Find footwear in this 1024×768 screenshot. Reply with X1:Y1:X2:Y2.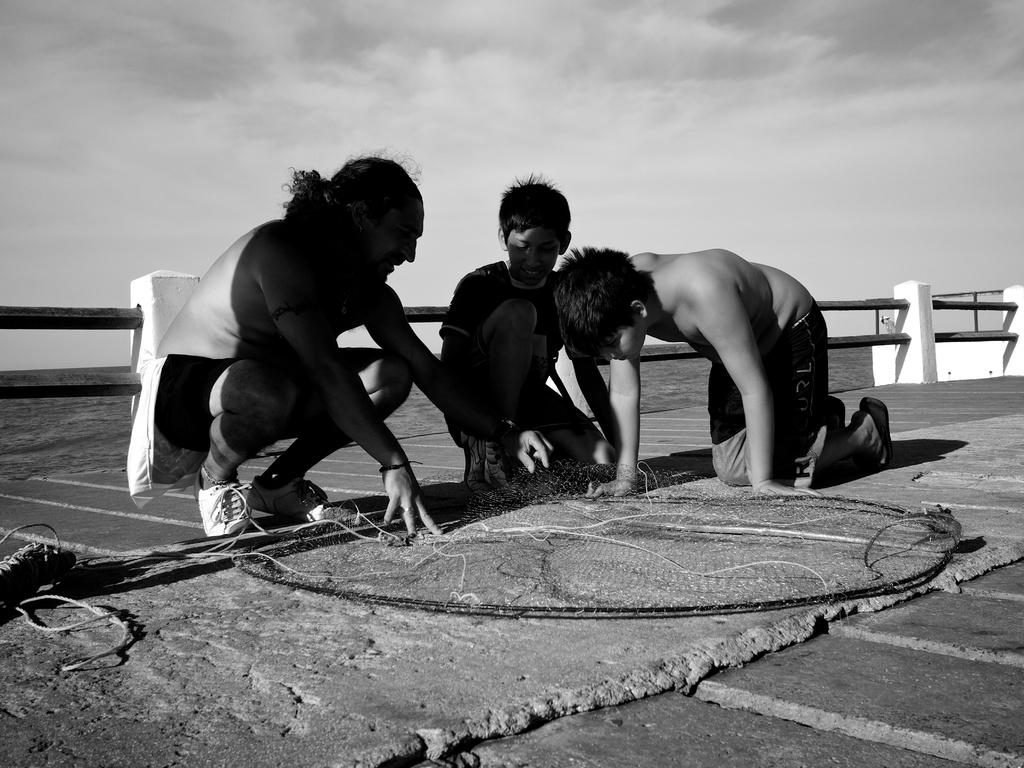
867:393:893:463.
